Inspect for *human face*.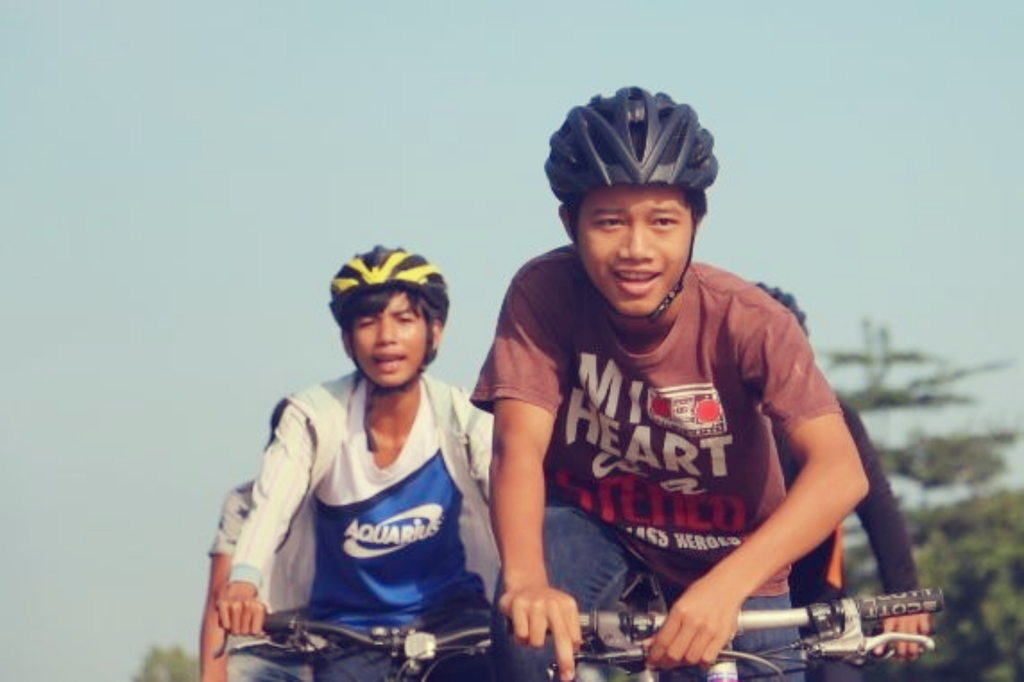
Inspection: bbox=(348, 292, 429, 391).
